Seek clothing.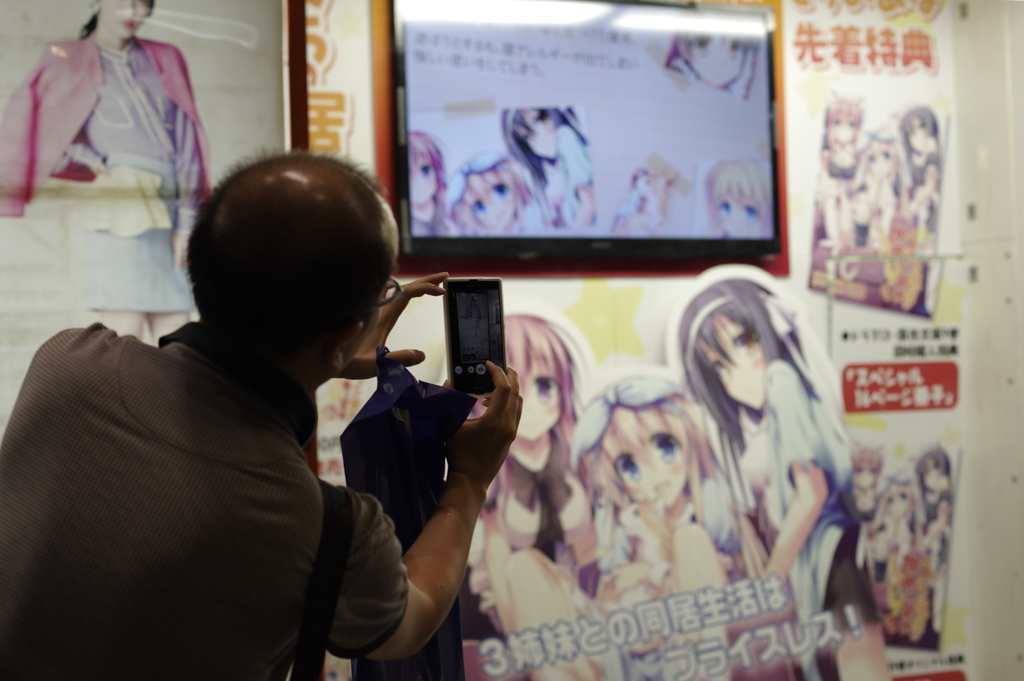
bbox=(0, 26, 218, 306).
